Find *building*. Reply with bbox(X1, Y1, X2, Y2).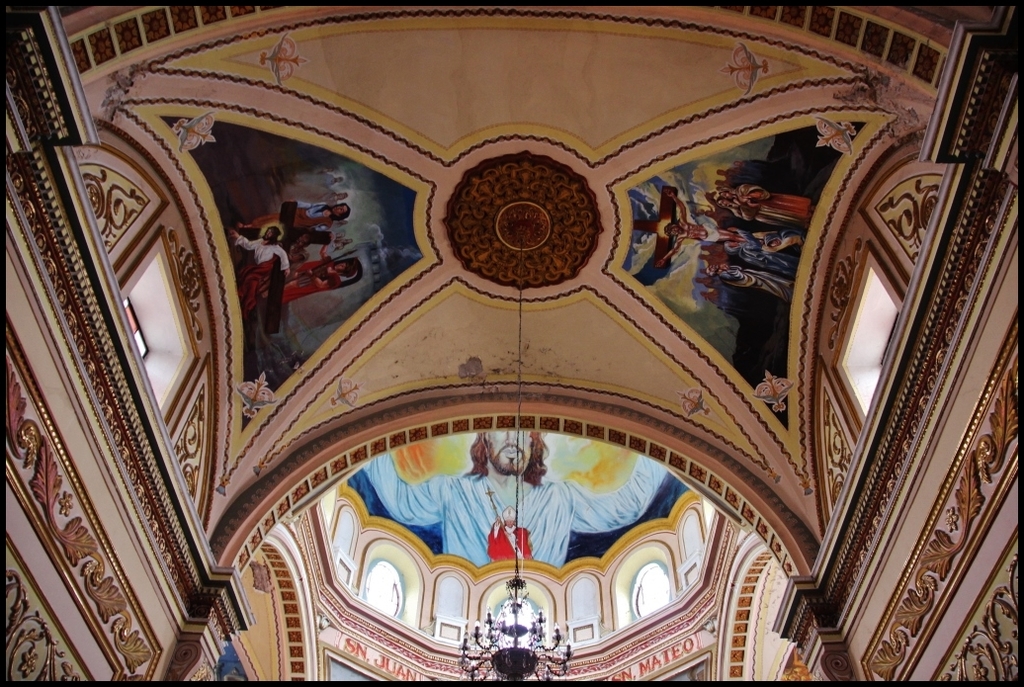
bbox(3, 3, 1021, 681).
